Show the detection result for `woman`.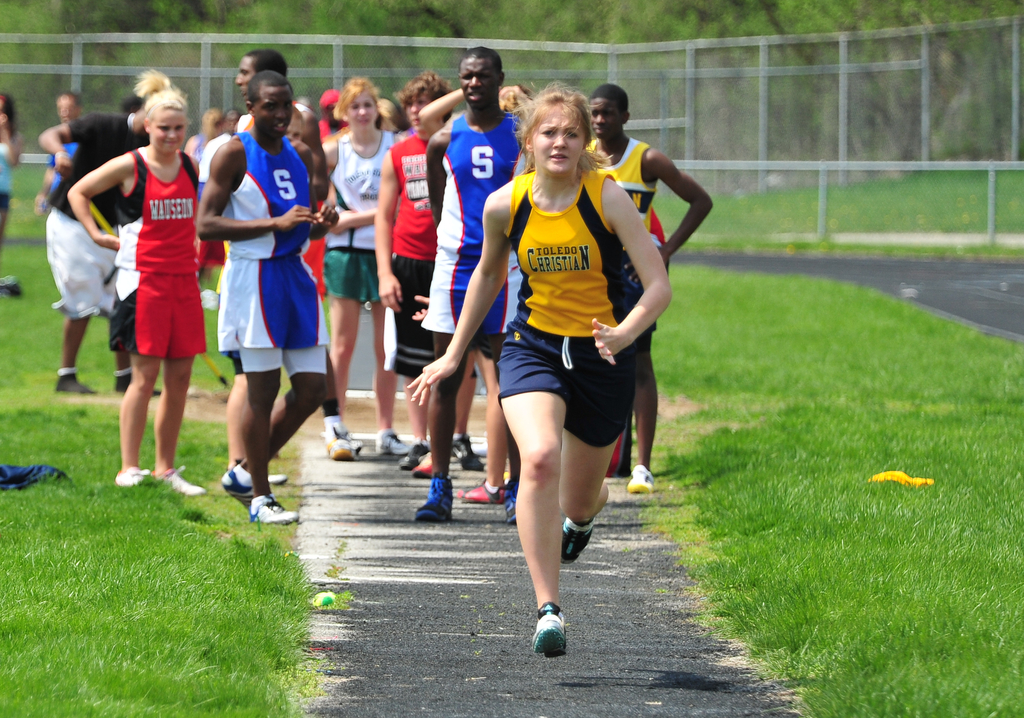
select_region(0, 90, 20, 274).
